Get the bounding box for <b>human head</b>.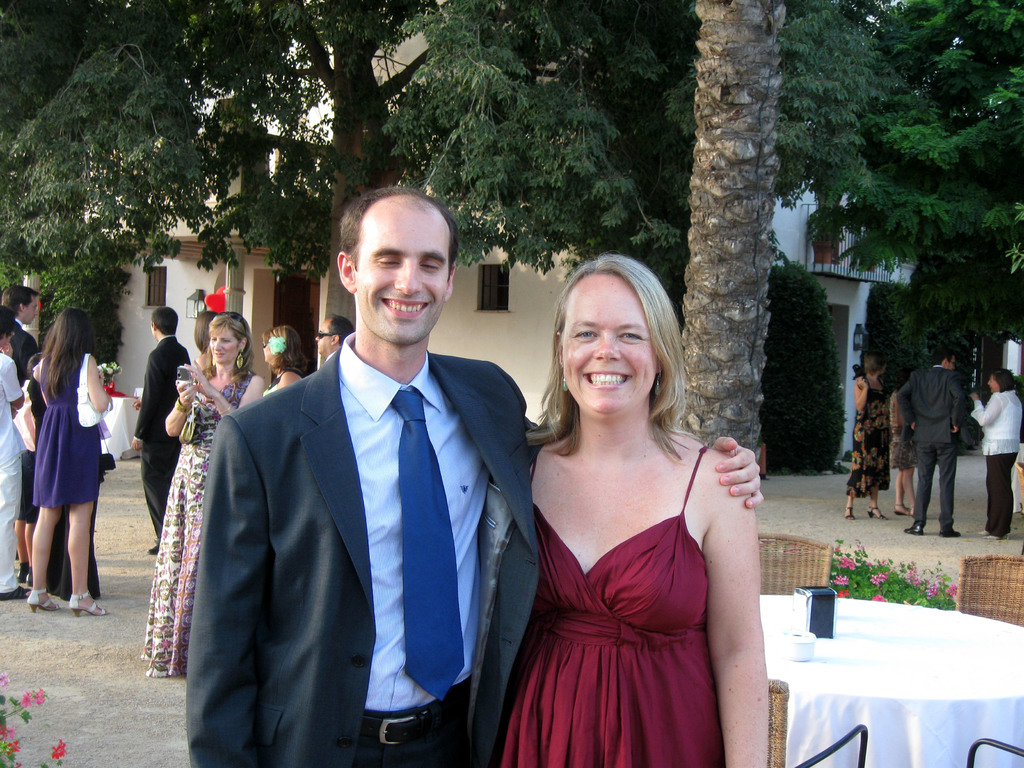
<region>206, 314, 248, 367</region>.
